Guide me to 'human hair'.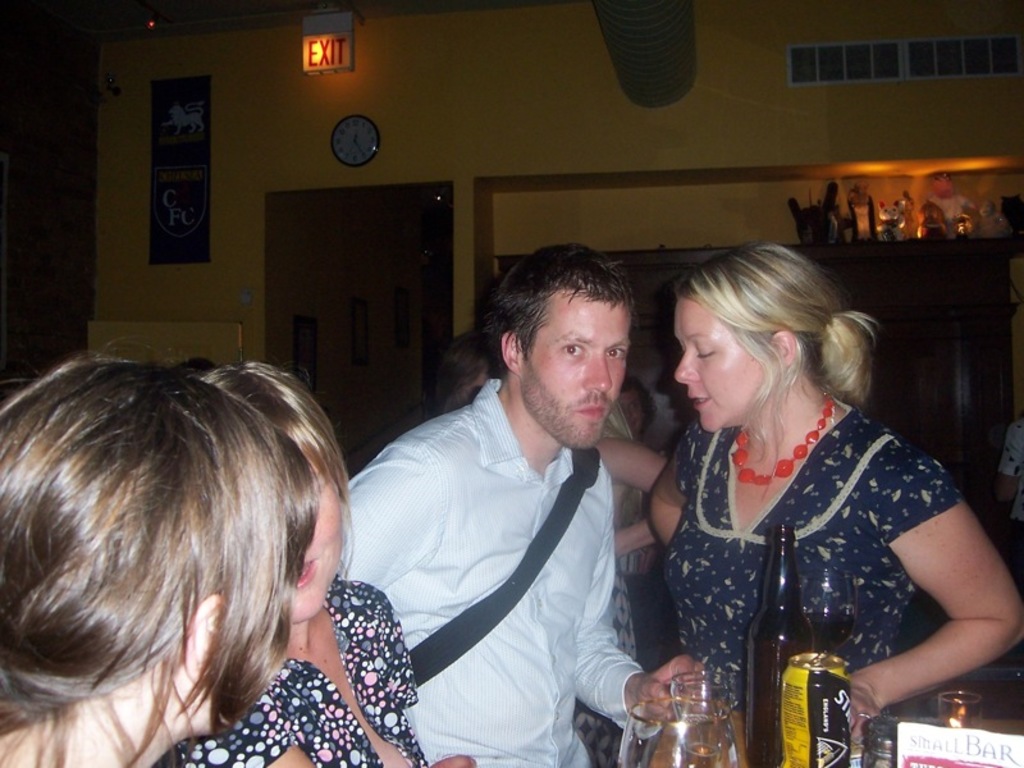
Guidance: l=15, t=340, r=356, b=754.
